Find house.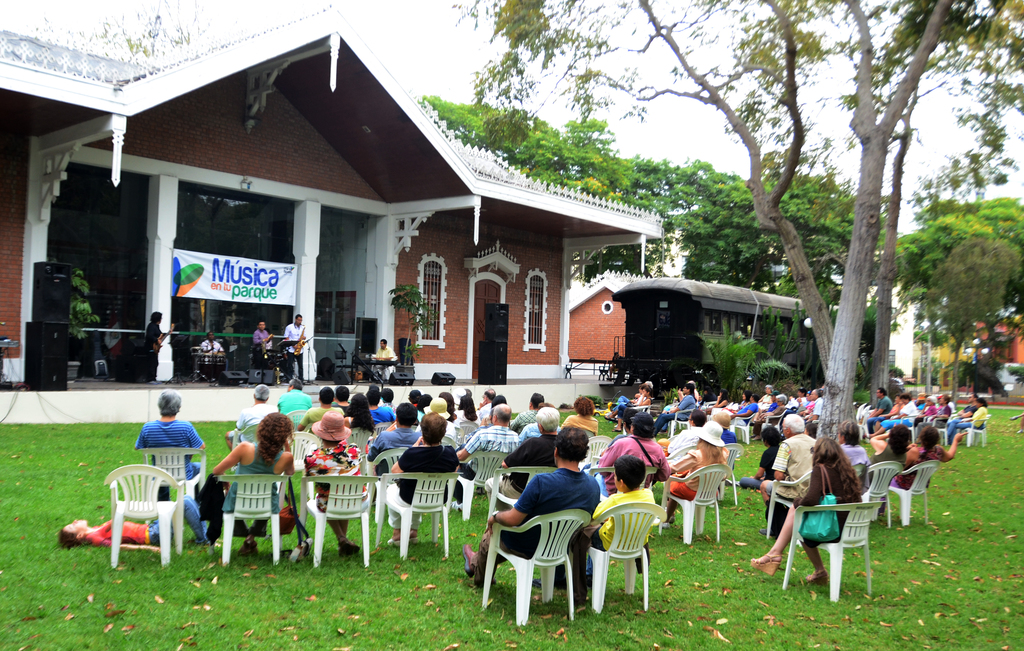
0/20/666/399.
